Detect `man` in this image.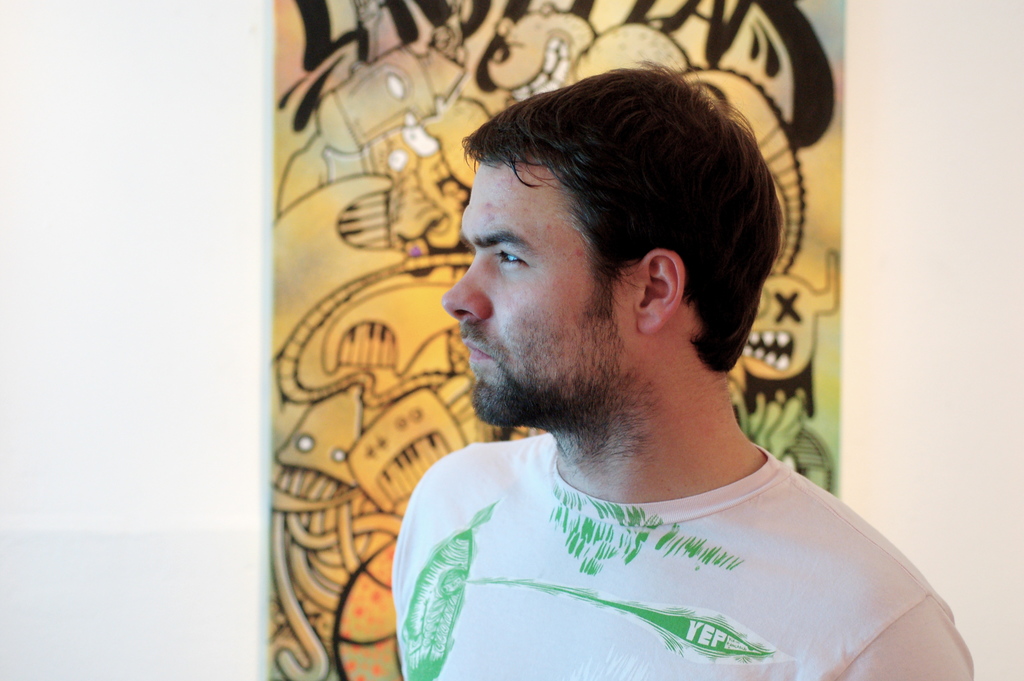
Detection: (x1=293, y1=43, x2=936, y2=680).
